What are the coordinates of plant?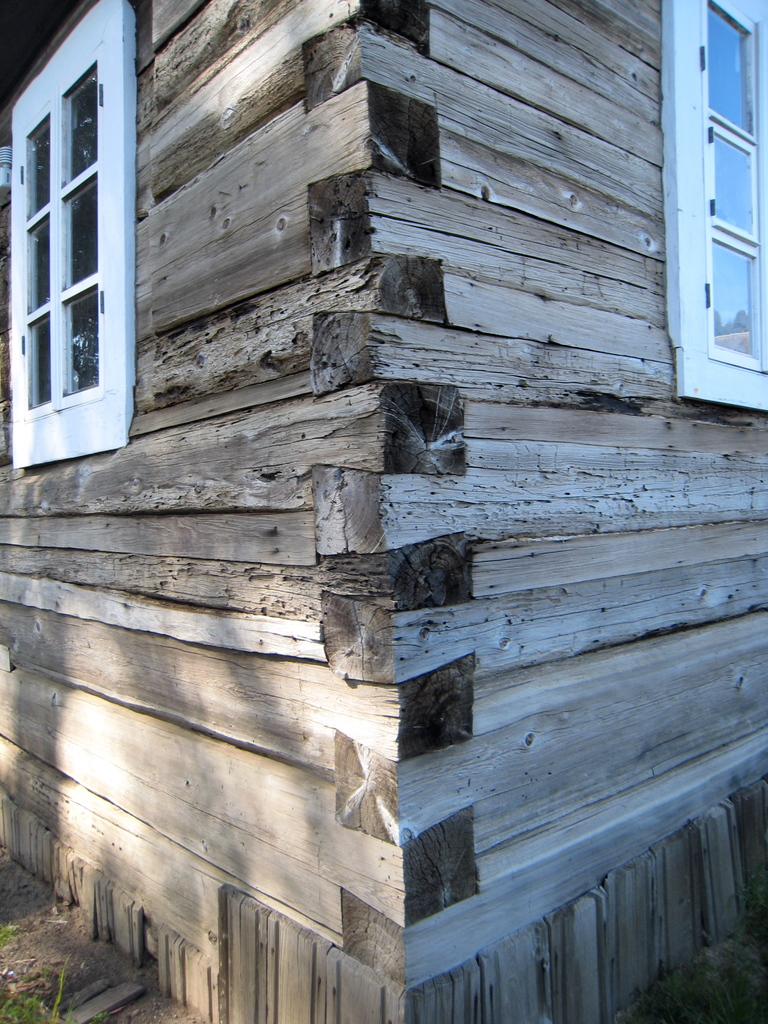
[0, 948, 68, 1023].
